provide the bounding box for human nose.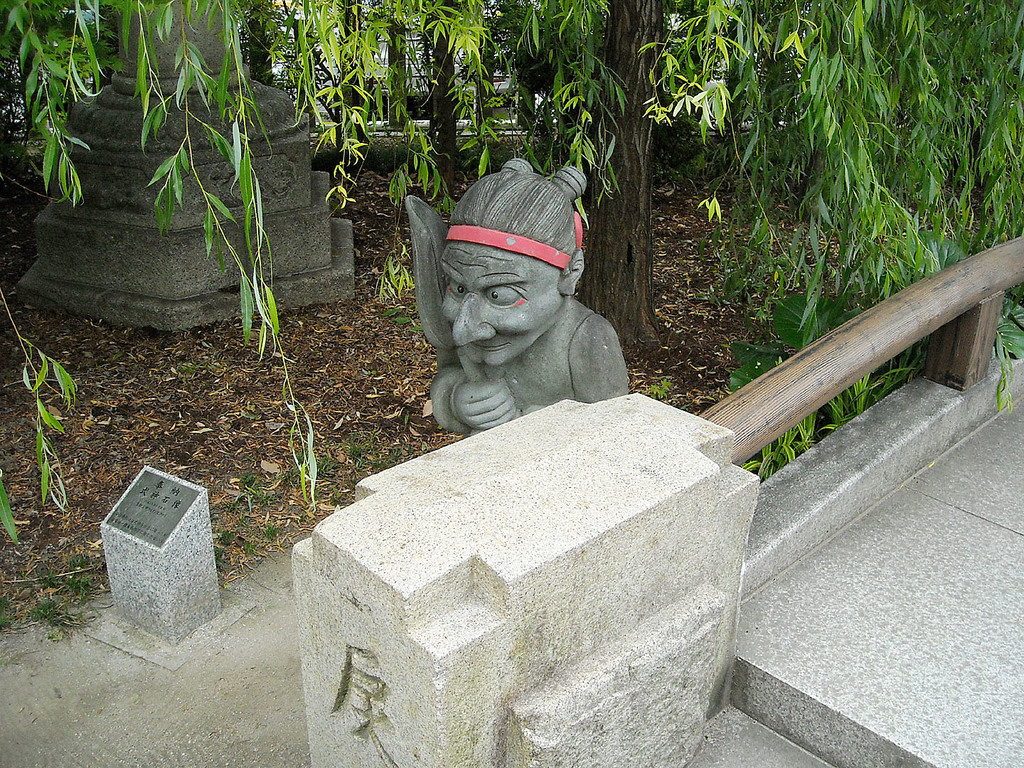
[left=454, top=292, right=494, bottom=342].
